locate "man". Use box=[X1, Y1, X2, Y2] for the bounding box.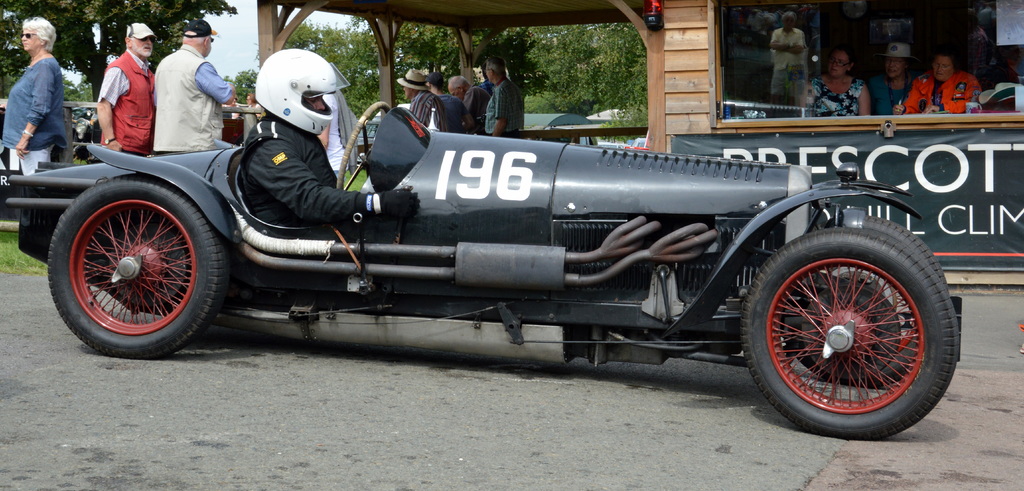
box=[239, 48, 422, 232].
